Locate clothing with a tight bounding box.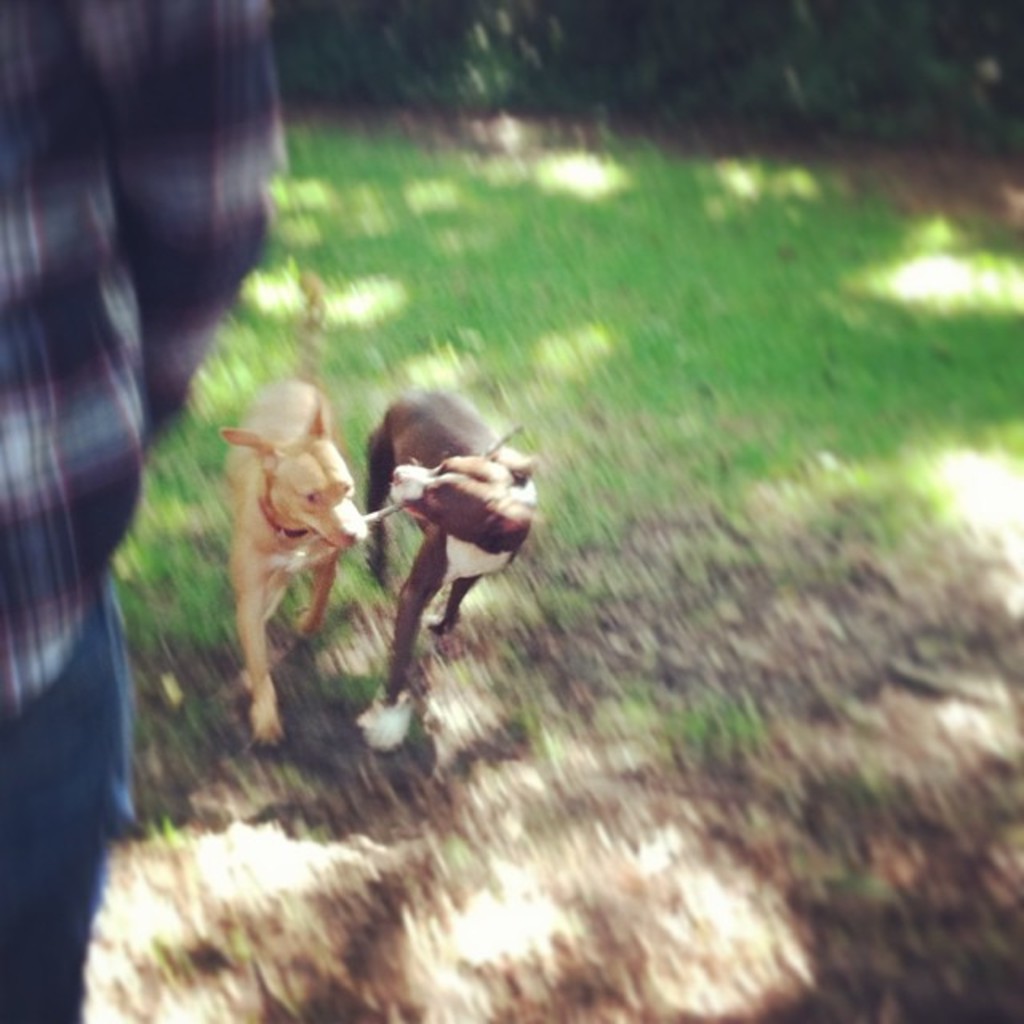
left=0, top=0, right=285, bottom=1022.
